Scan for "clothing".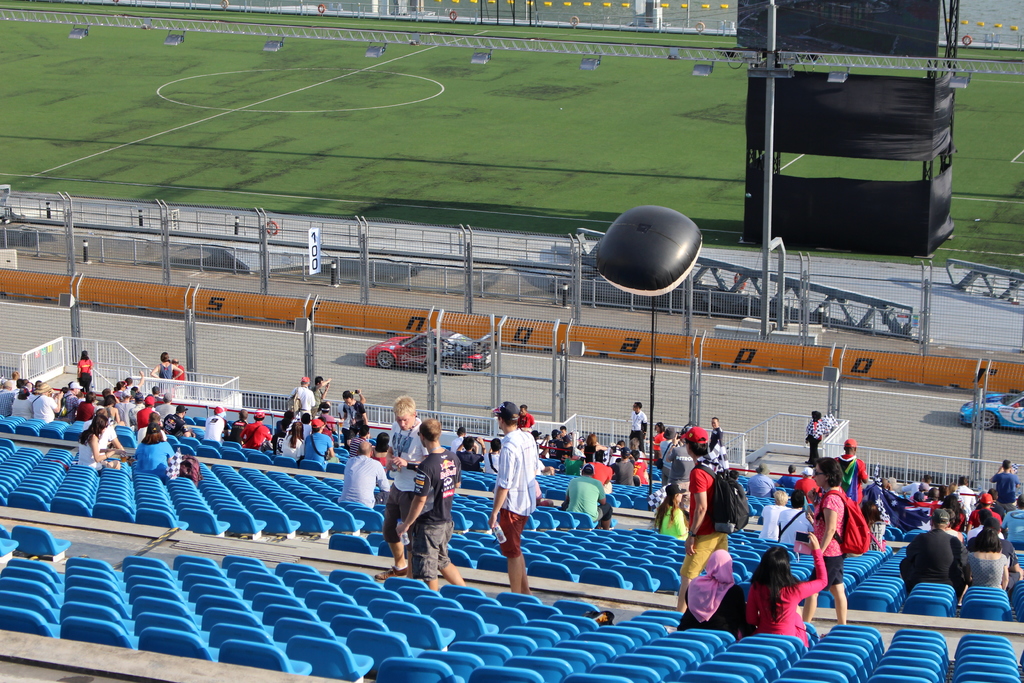
Scan result: {"x1": 492, "y1": 413, "x2": 547, "y2": 568}.
